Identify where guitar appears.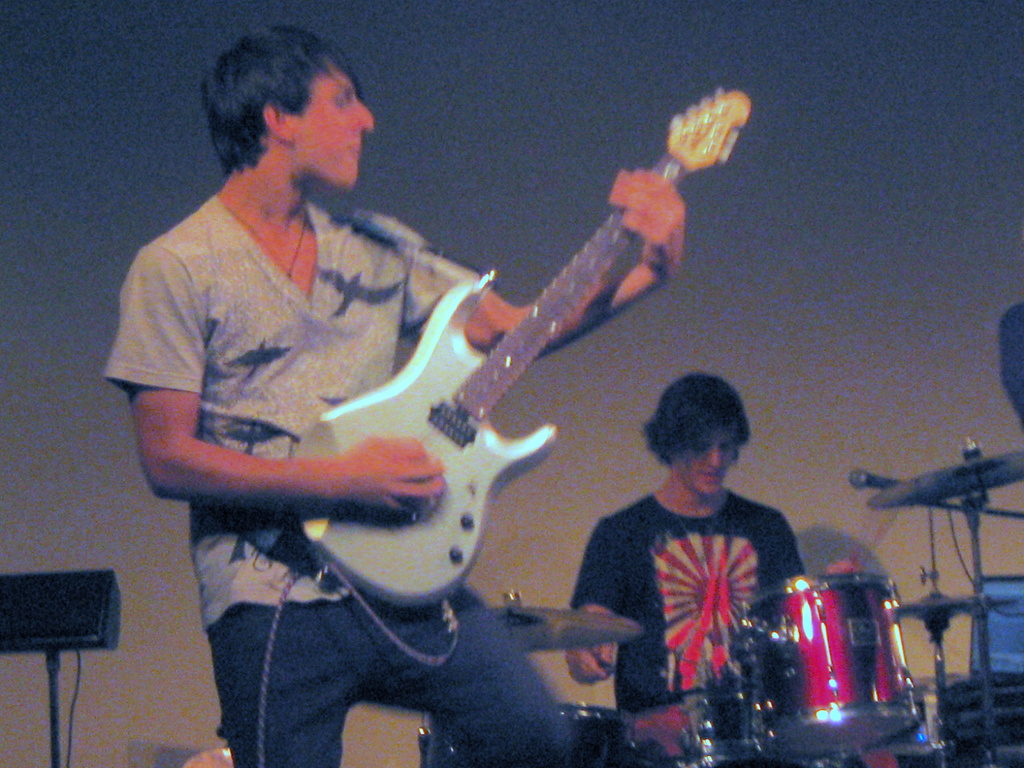
Appears at x1=289, y1=88, x2=753, y2=610.
